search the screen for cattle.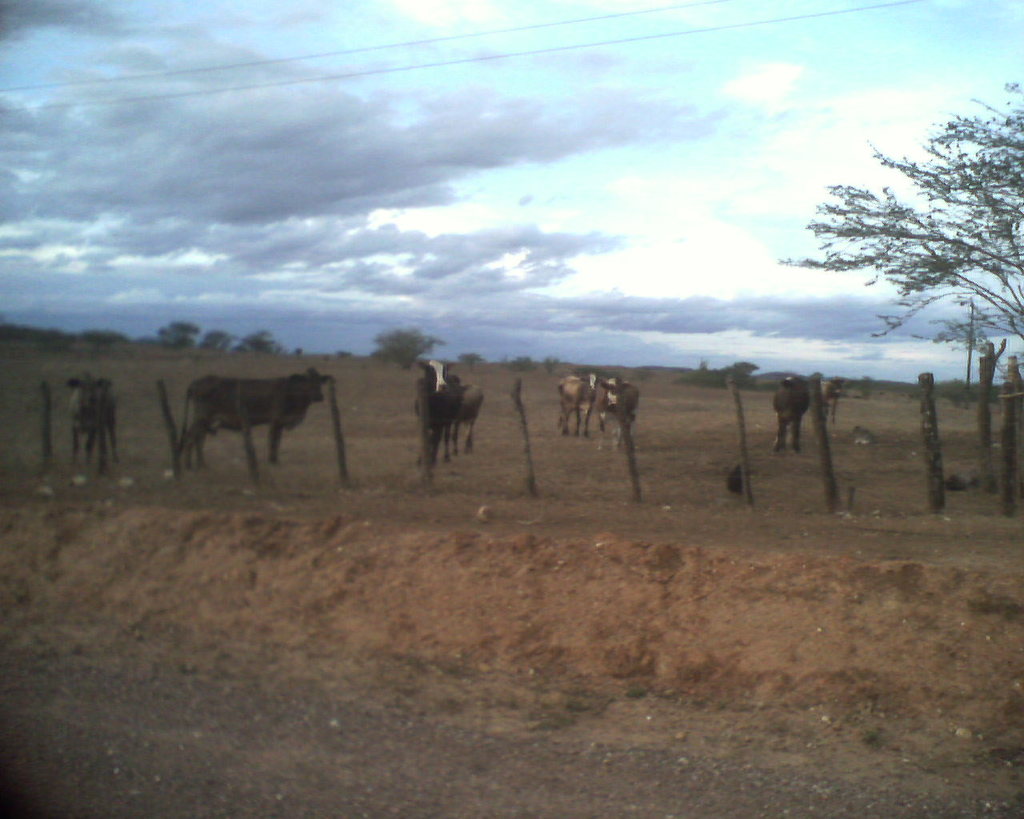
Found at 598/375/639/441.
